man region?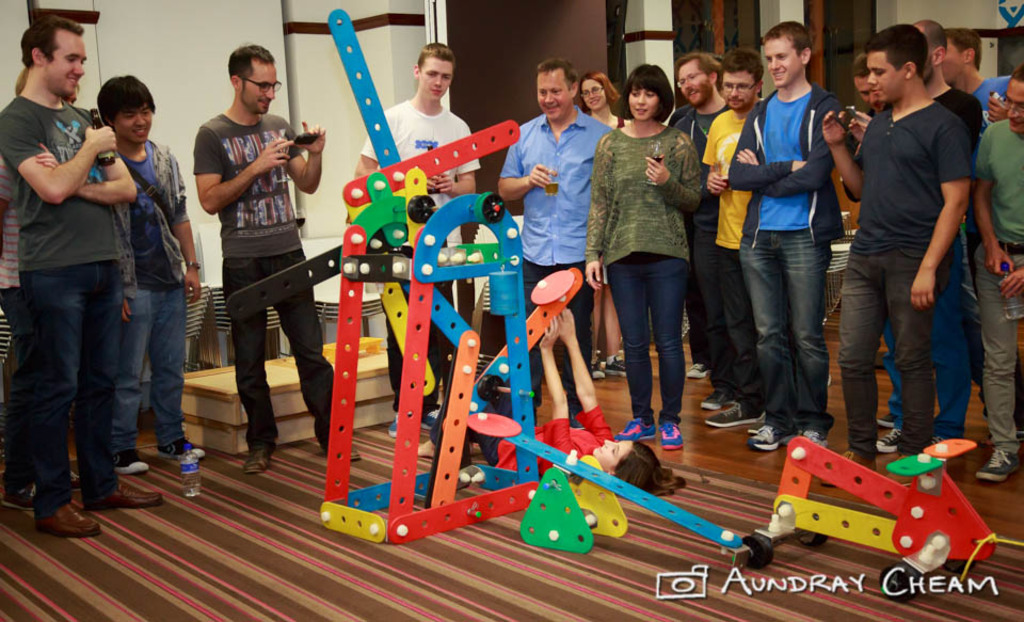
BBox(819, 23, 973, 485)
